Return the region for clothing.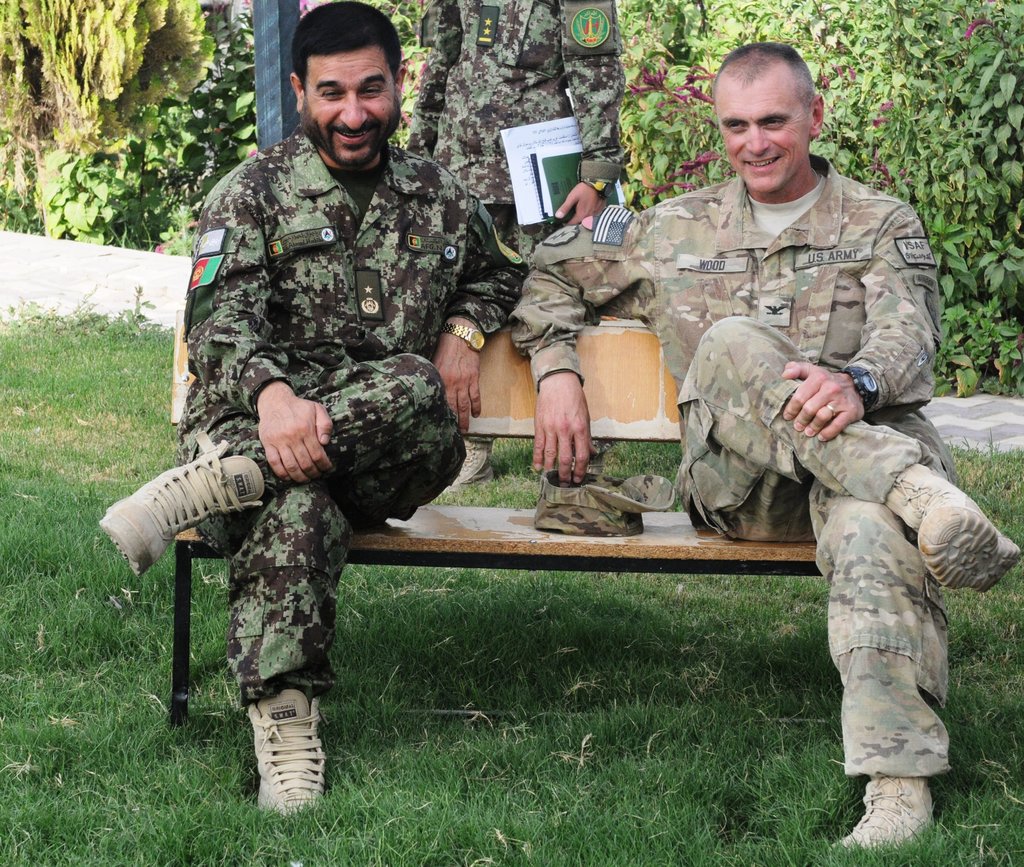
bbox(508, 148, 954, 778).
